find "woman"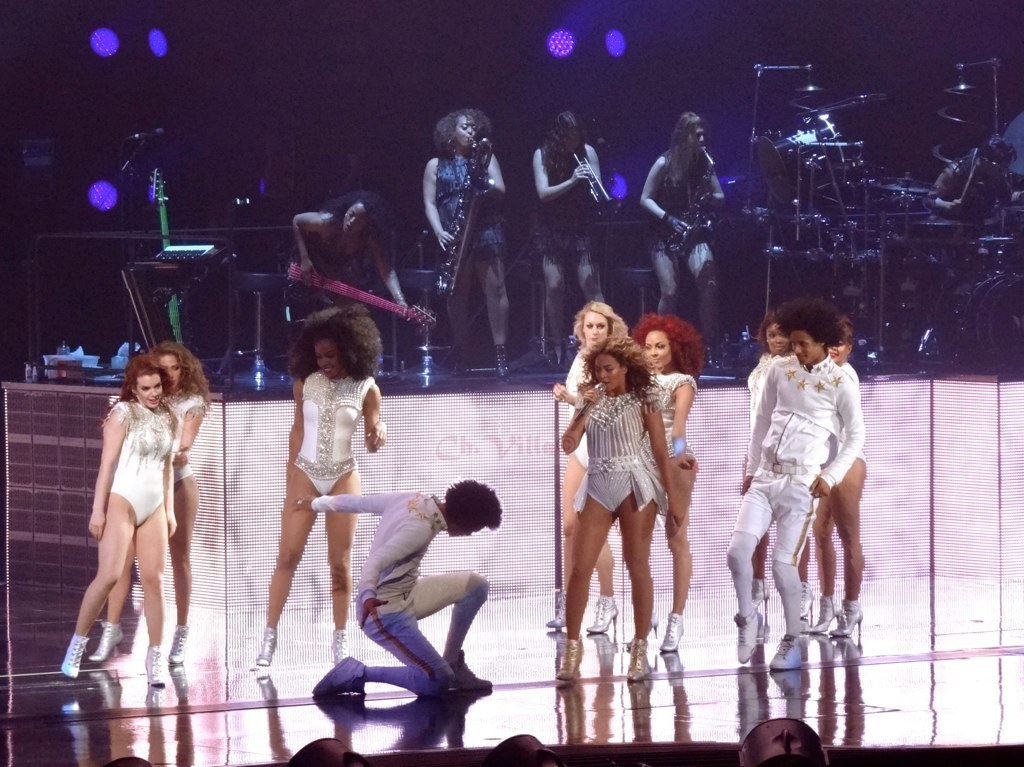
locate(255, 307, 389, 671)
